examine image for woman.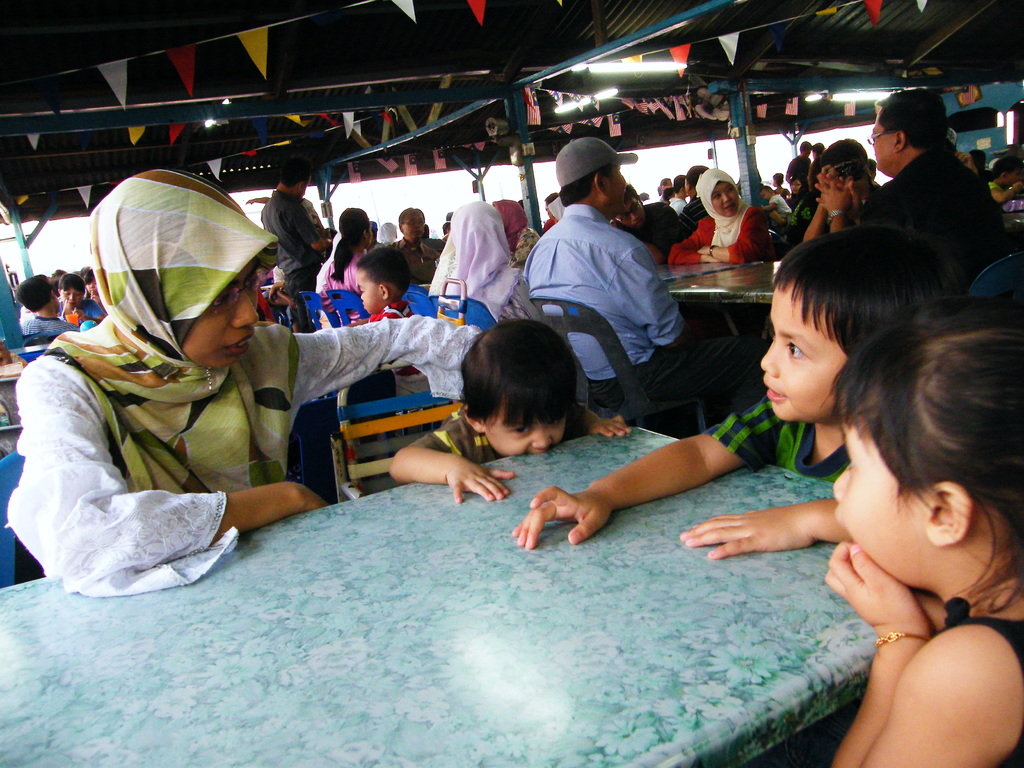
Examination result: [328, 204, 379, 323].
